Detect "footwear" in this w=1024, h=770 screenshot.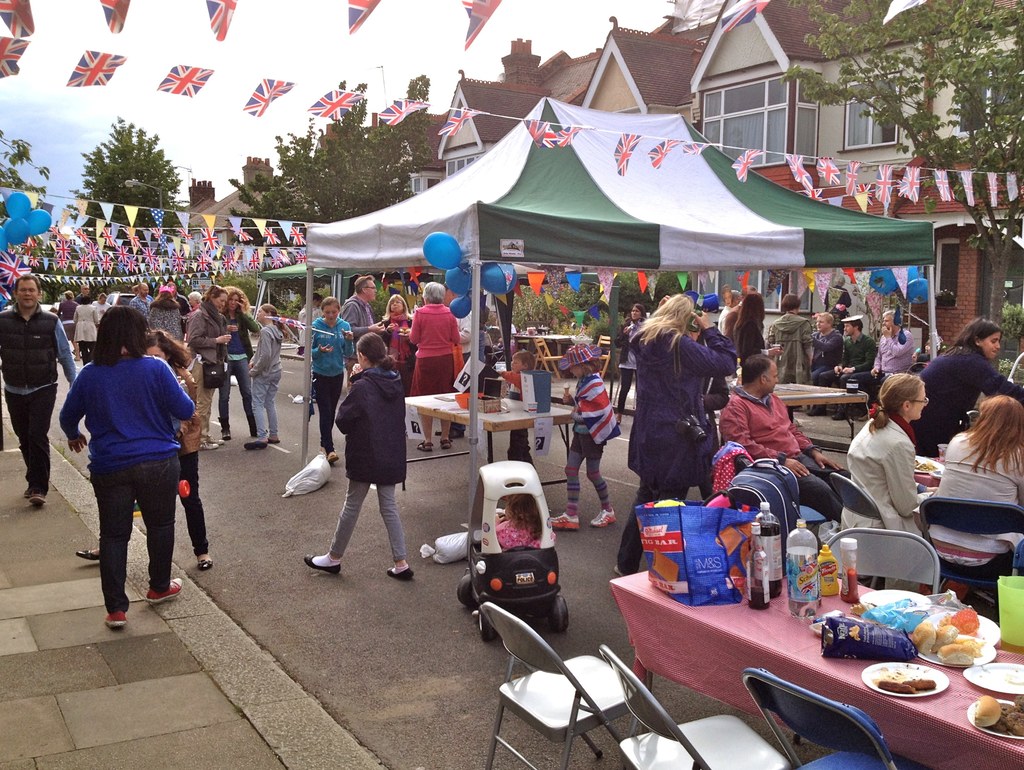
Detection: [104,610,127,630].
